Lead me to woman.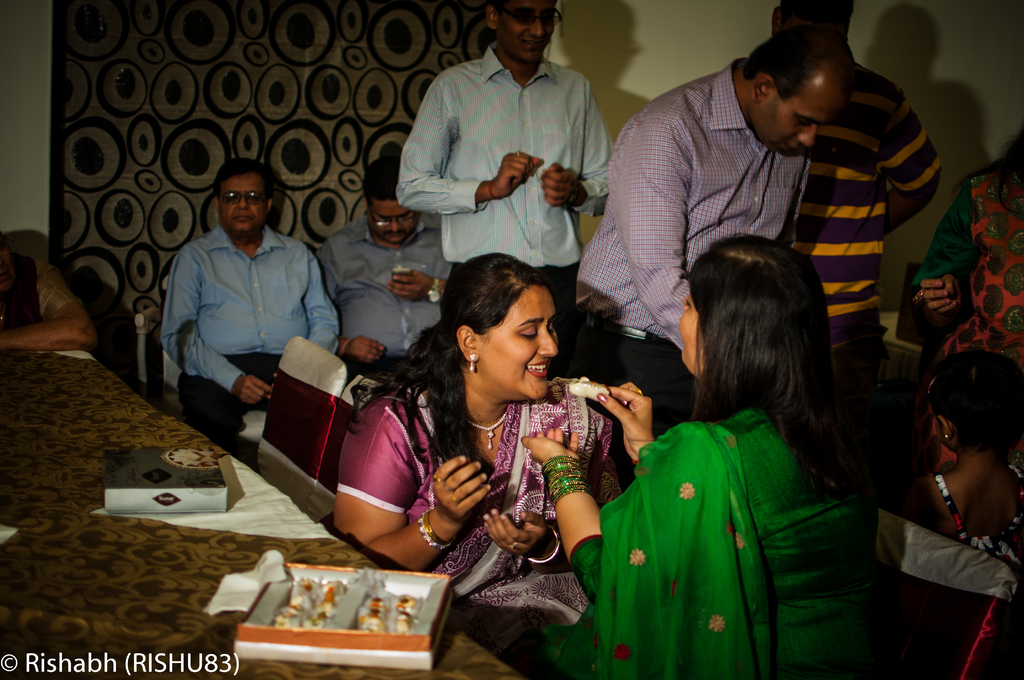
Lead to box=[521, 235, 886, 679].
